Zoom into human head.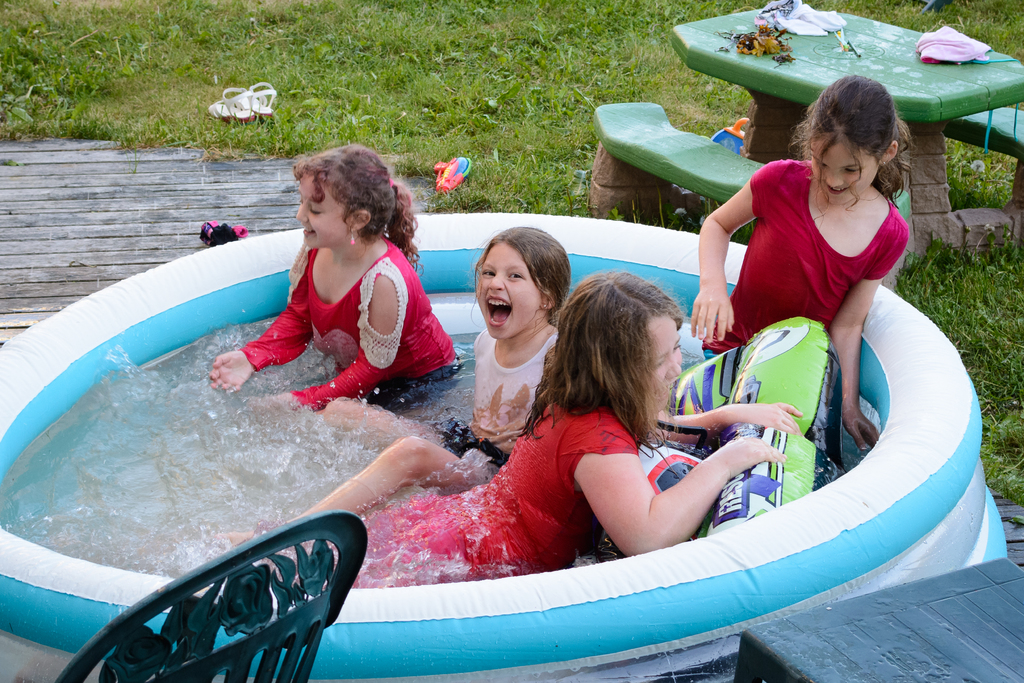
Zoom target: bbox(296, 147, 395, 253).
